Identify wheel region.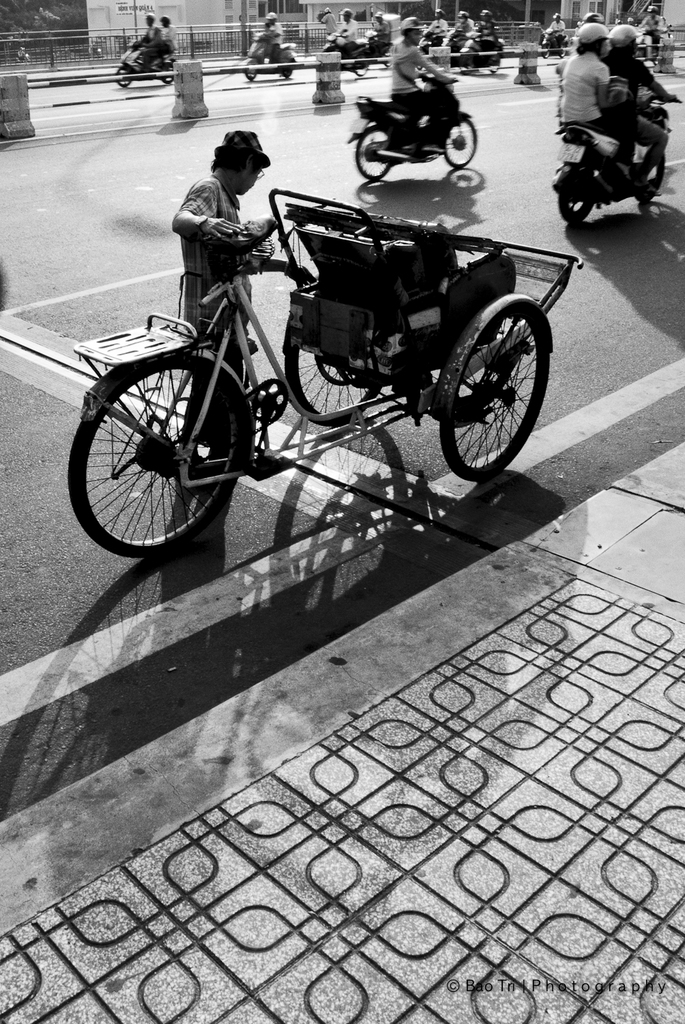
Region: select_region(557, 168, 594, 221).
